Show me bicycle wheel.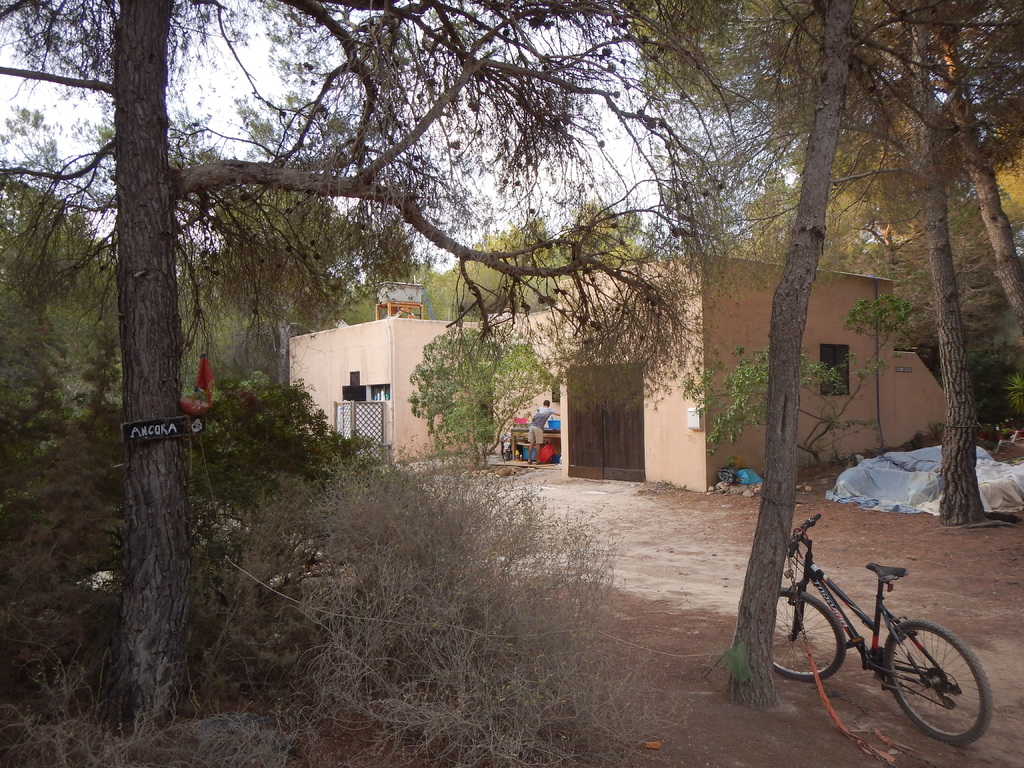
bicycle wheel is here: (x1=772, y1=588, x2=845, y2=682).
